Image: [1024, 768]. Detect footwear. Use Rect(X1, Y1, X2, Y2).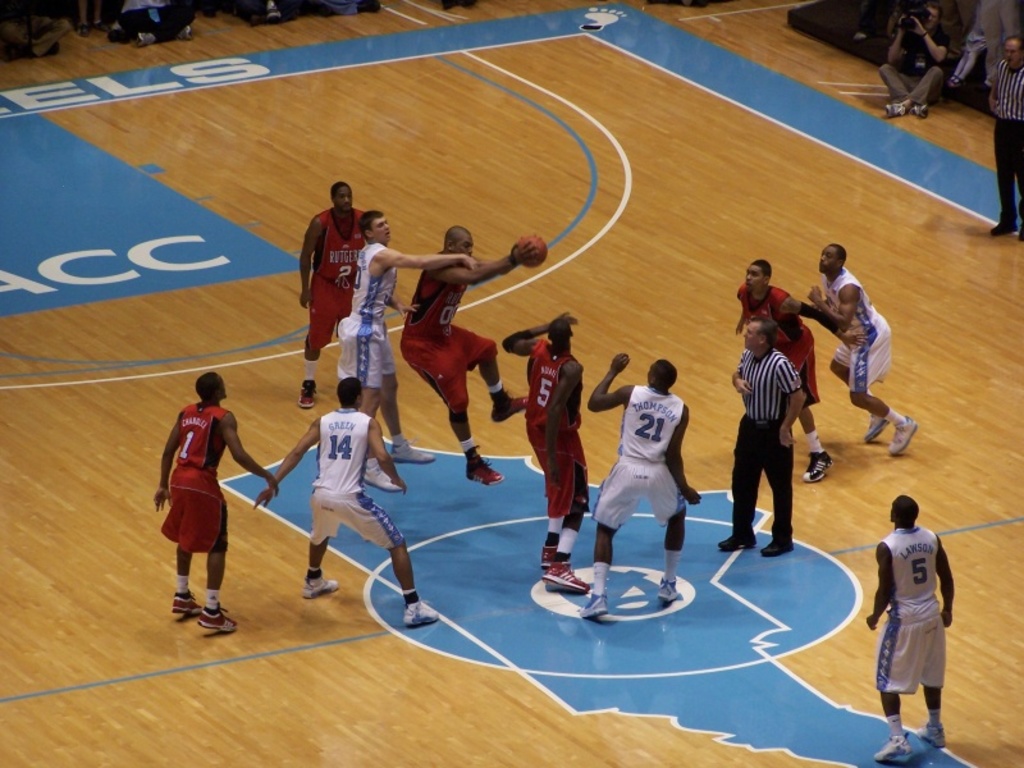
Rect(895, 416, 916, 456).
